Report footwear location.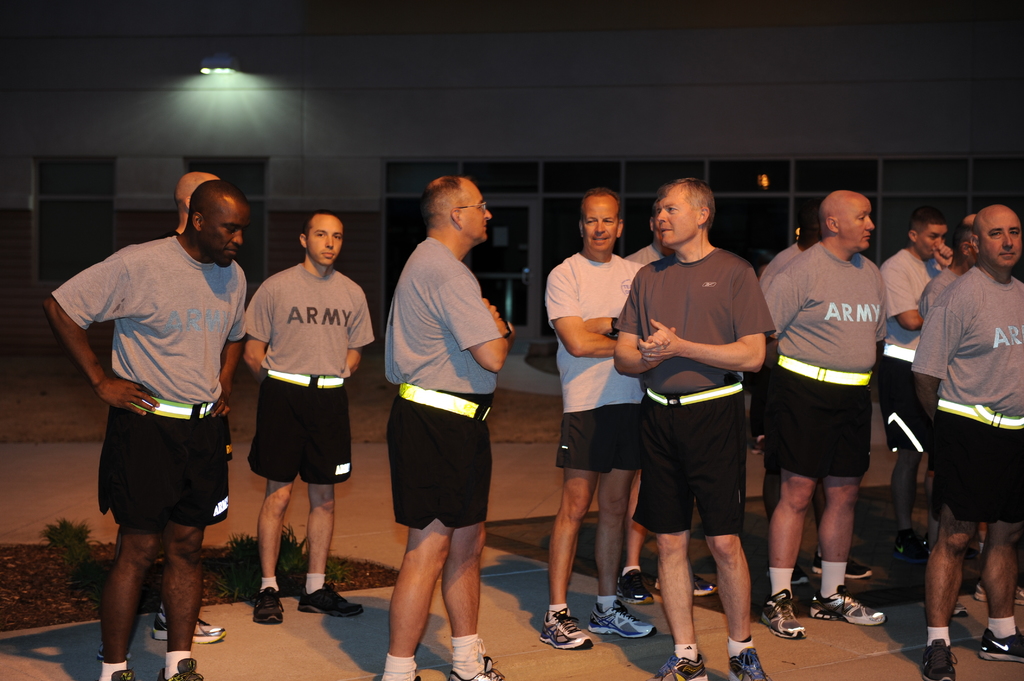
Report: 981, 628, 1023, 669.
